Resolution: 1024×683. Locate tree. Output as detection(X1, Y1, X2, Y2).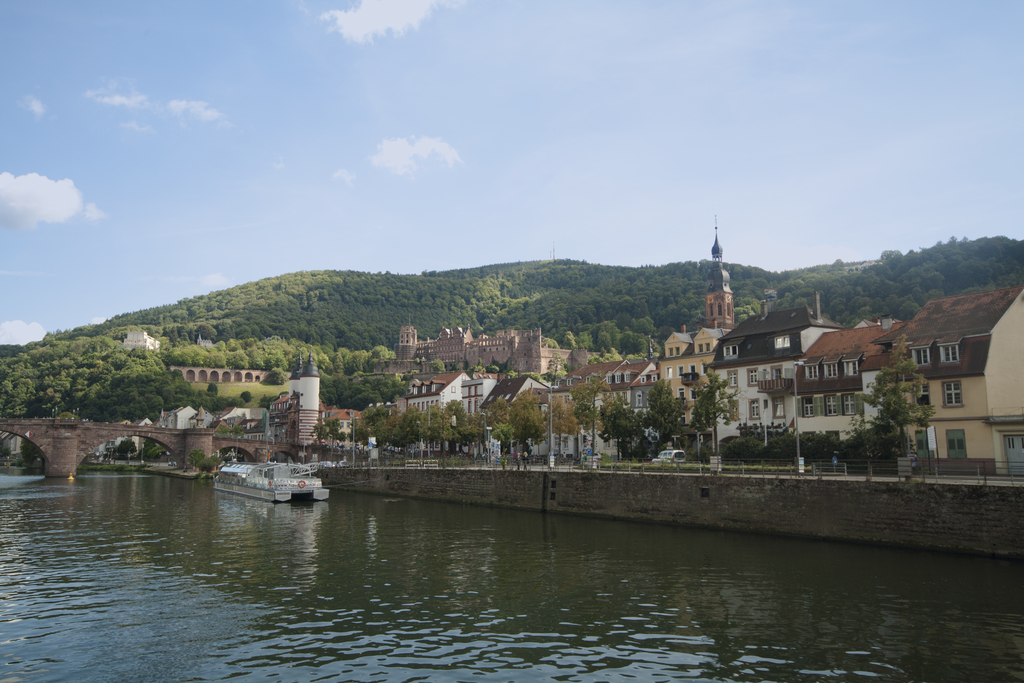
detection(426, 402, 462, 468).
